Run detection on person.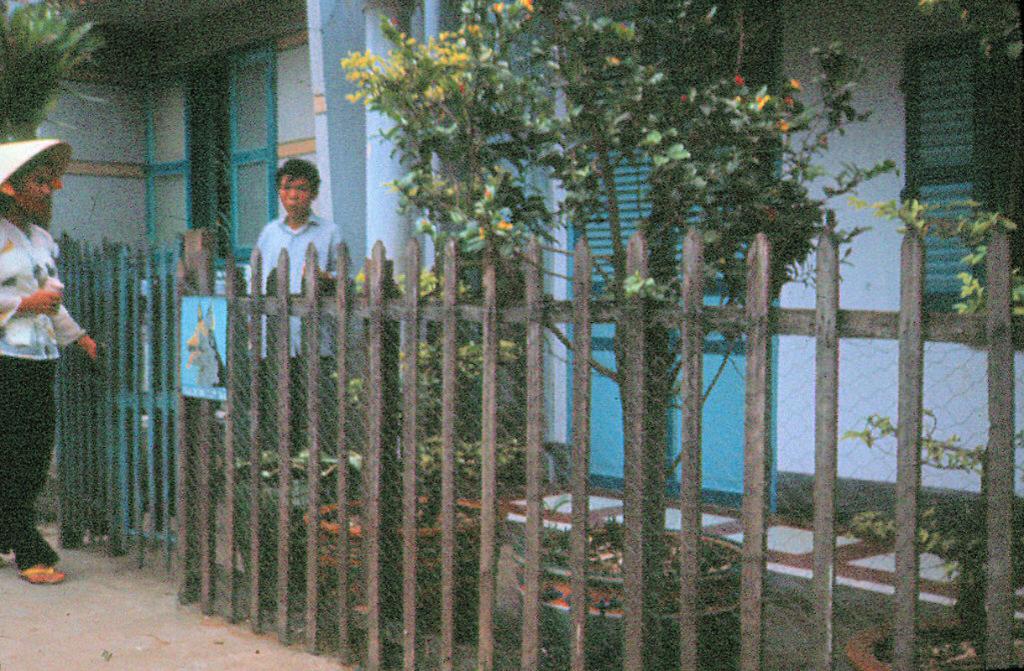
Result: (248,156,356,363).
